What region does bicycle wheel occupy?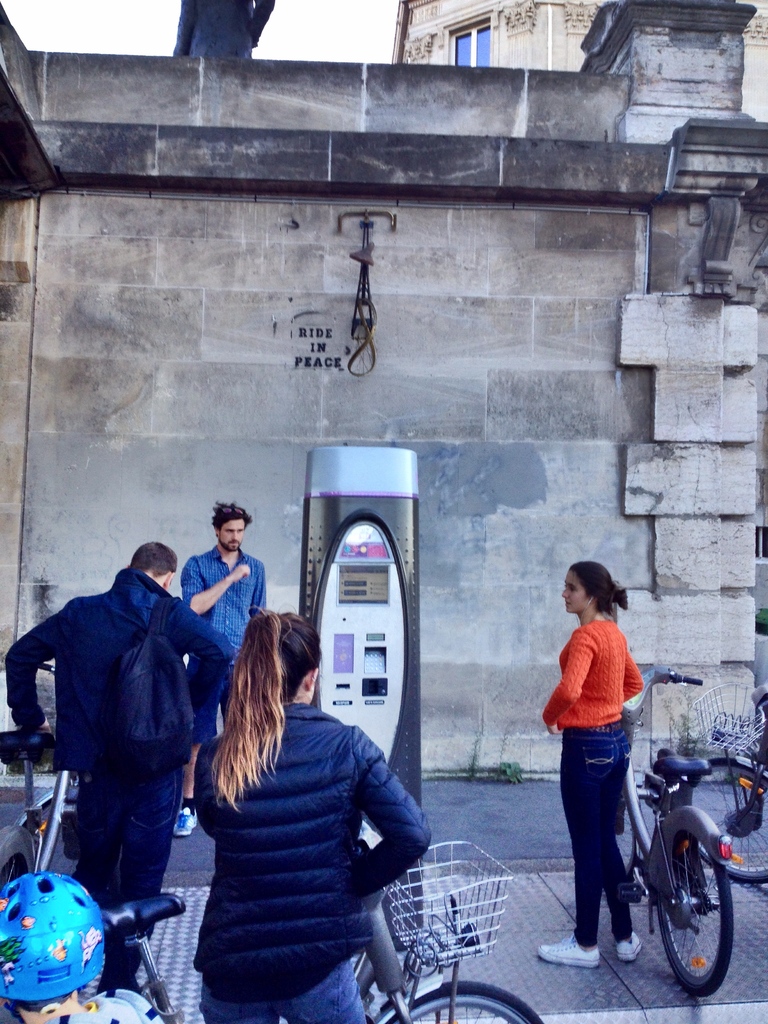
(664,841,742,988).
